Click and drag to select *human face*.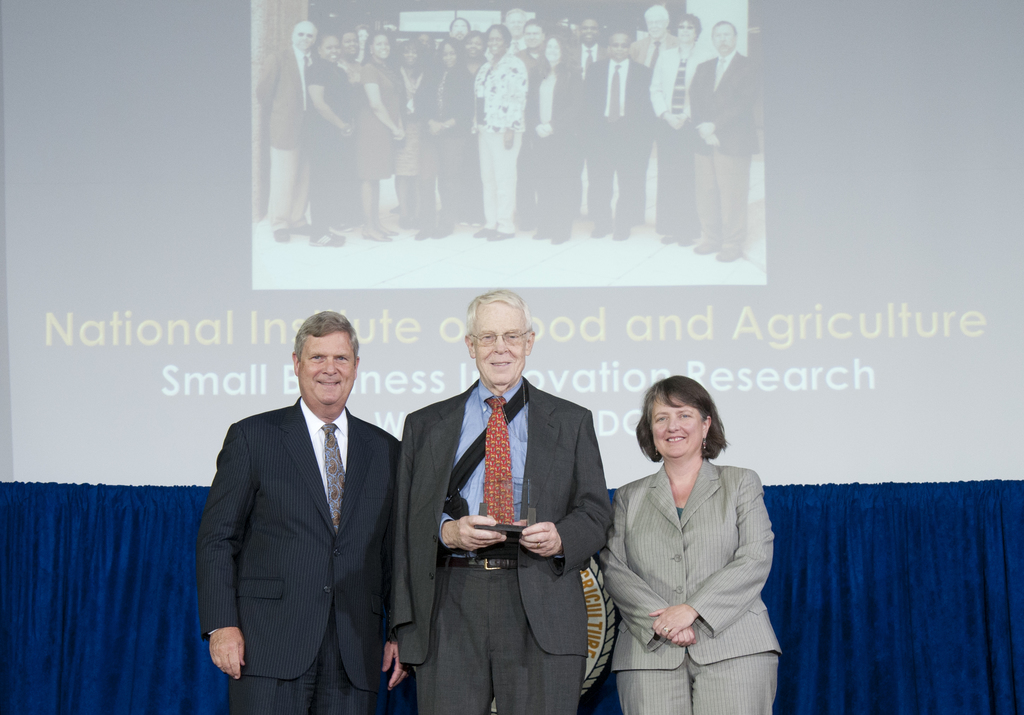
Selection: l=524, t=24, r=544, b=49.
